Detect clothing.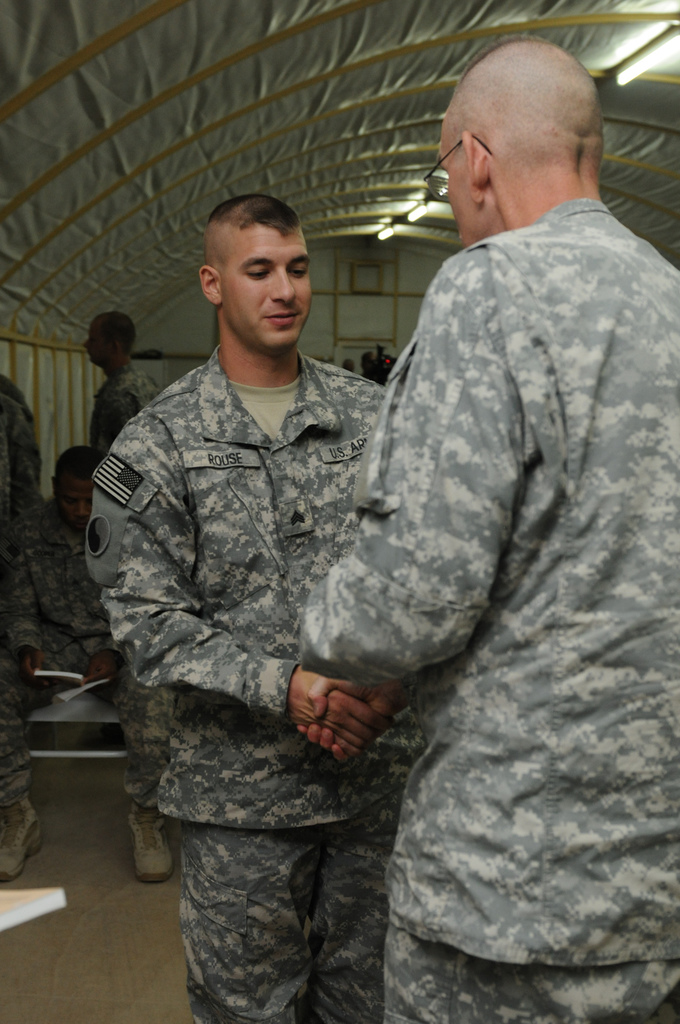
Detected at 0 374 46 496.
